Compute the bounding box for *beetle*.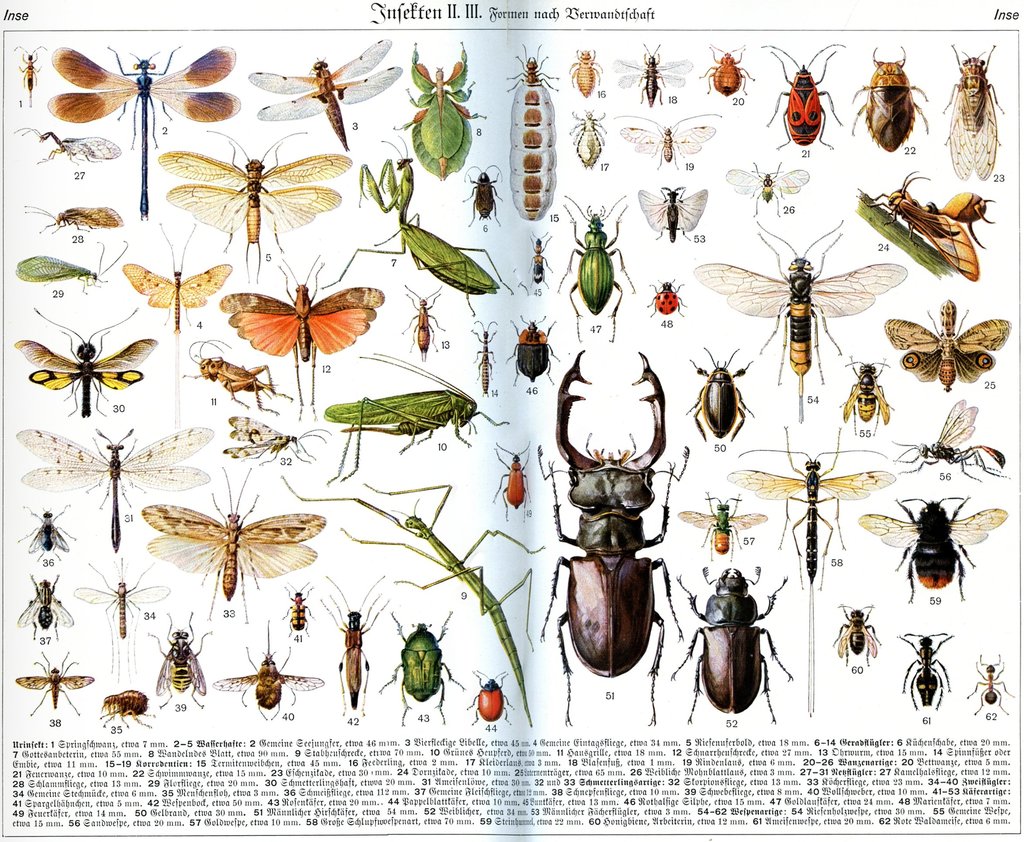
bbox=(14, 240, 128, 295).
